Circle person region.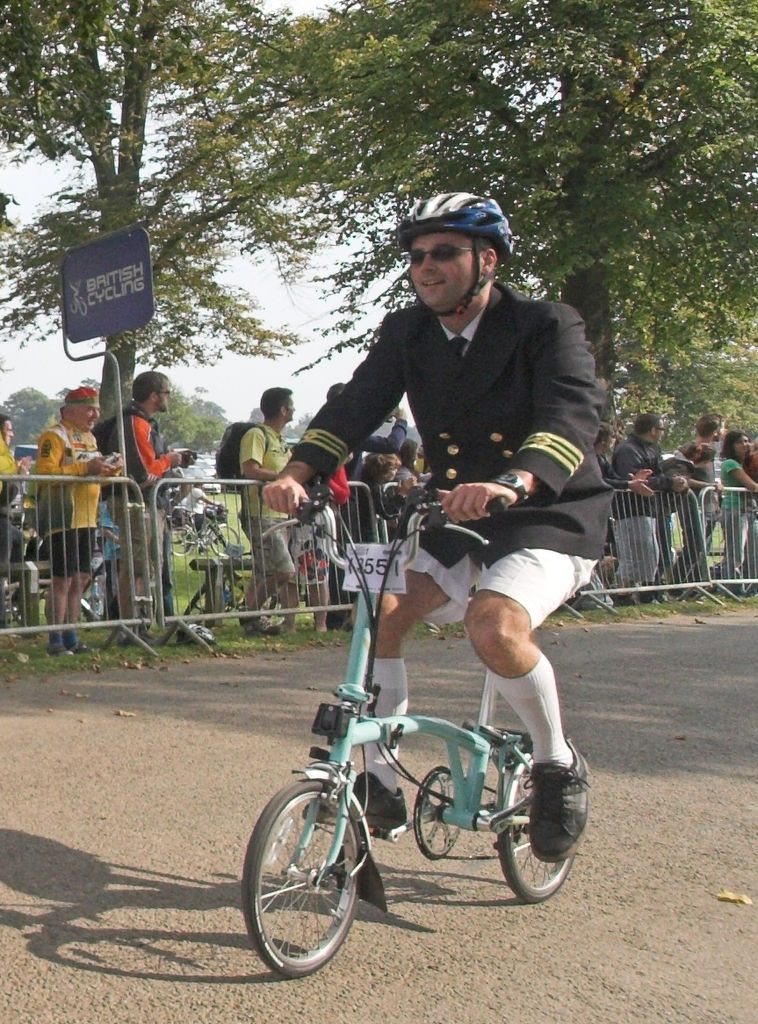
Region: (x1=0, y1=411, x2=33, y2=632).
